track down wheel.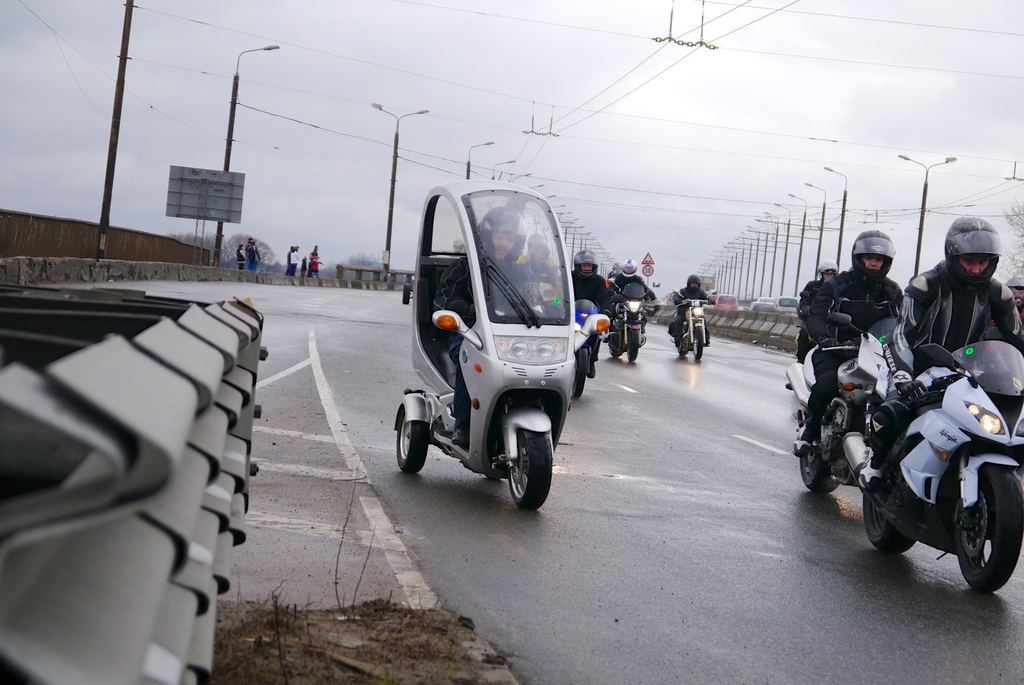
Tracked to box=[865, 496, 915, 552].
